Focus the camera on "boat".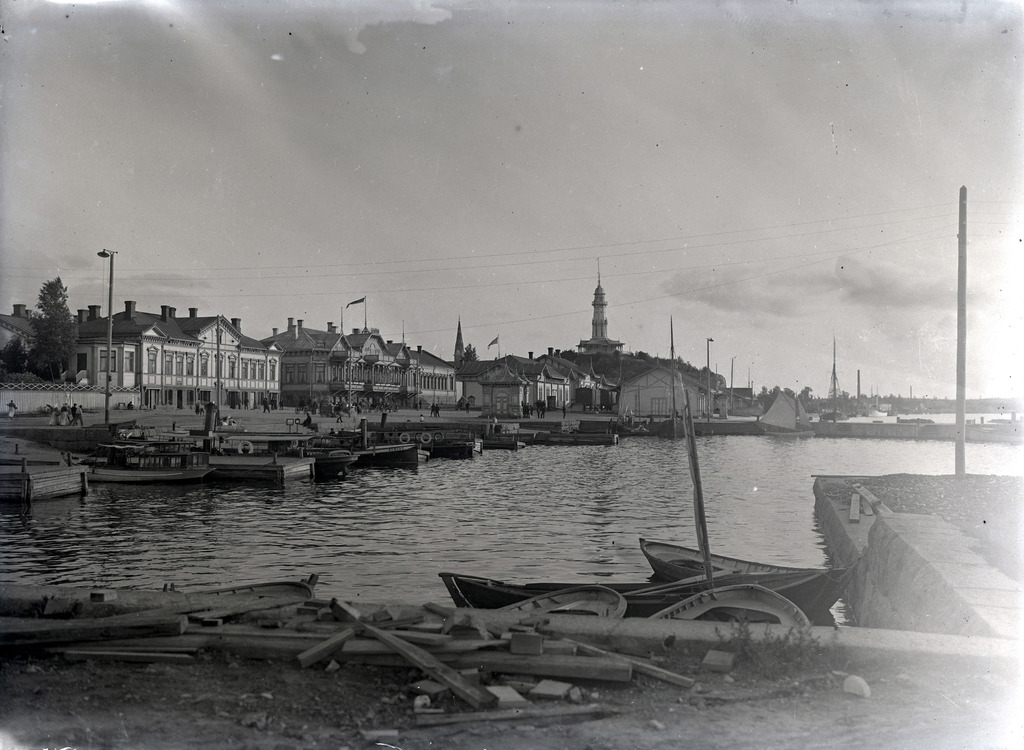
Focus region: BBox(439, 574, 830, 621).
